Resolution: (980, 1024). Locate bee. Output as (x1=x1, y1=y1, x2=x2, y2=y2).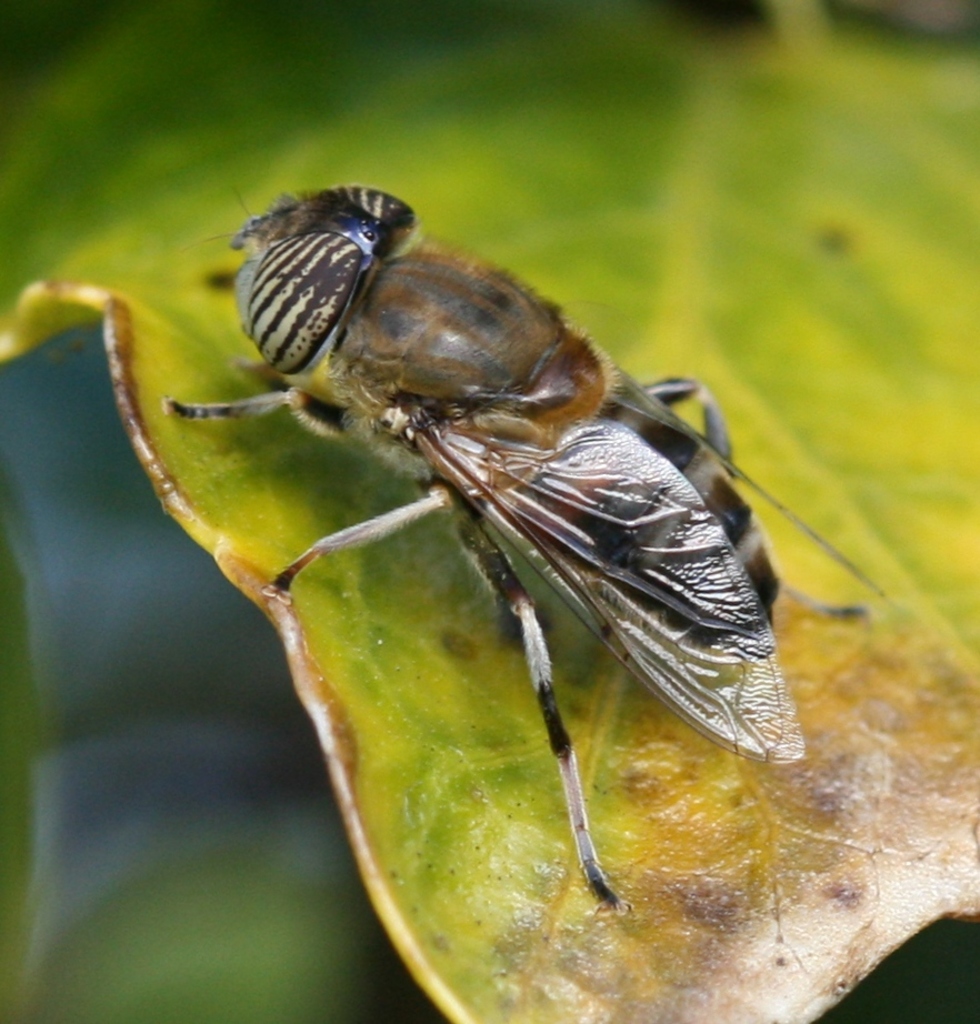
(x1=163, y1=182, x2=893, y2=911).
